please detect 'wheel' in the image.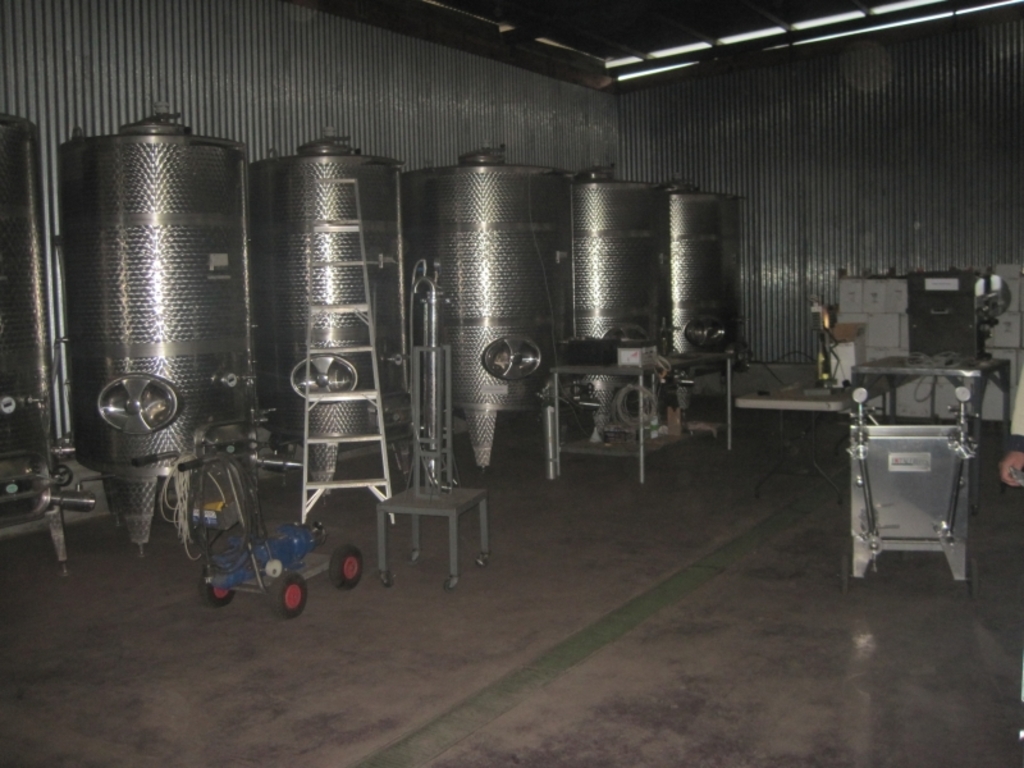
273,576,308,618.
